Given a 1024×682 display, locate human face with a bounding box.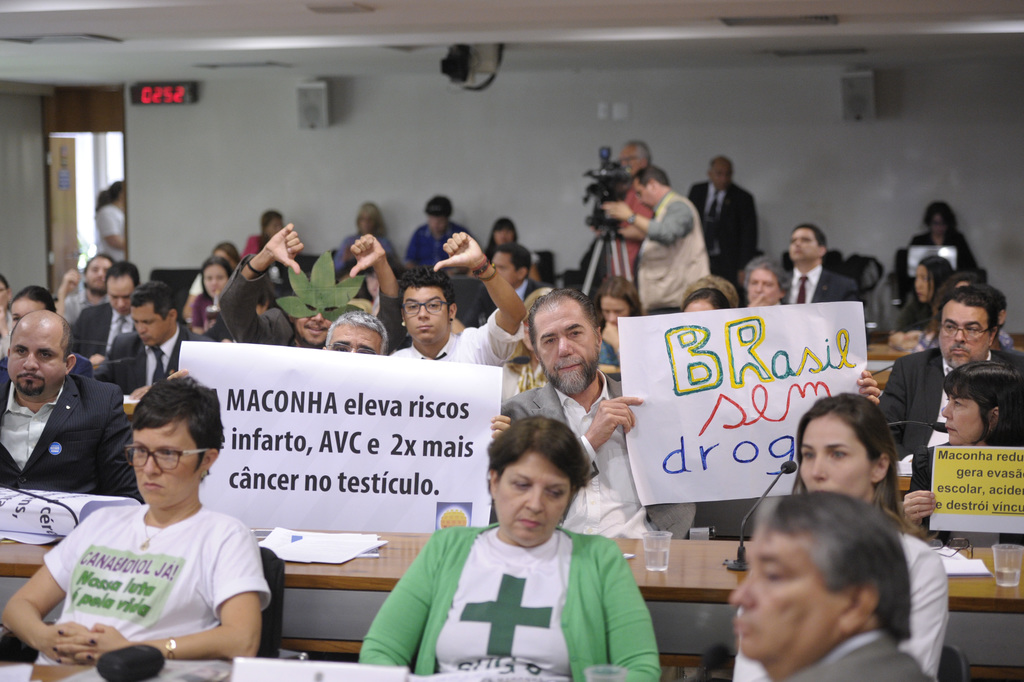
Located: bbox=(329, 325, 380, 361).
